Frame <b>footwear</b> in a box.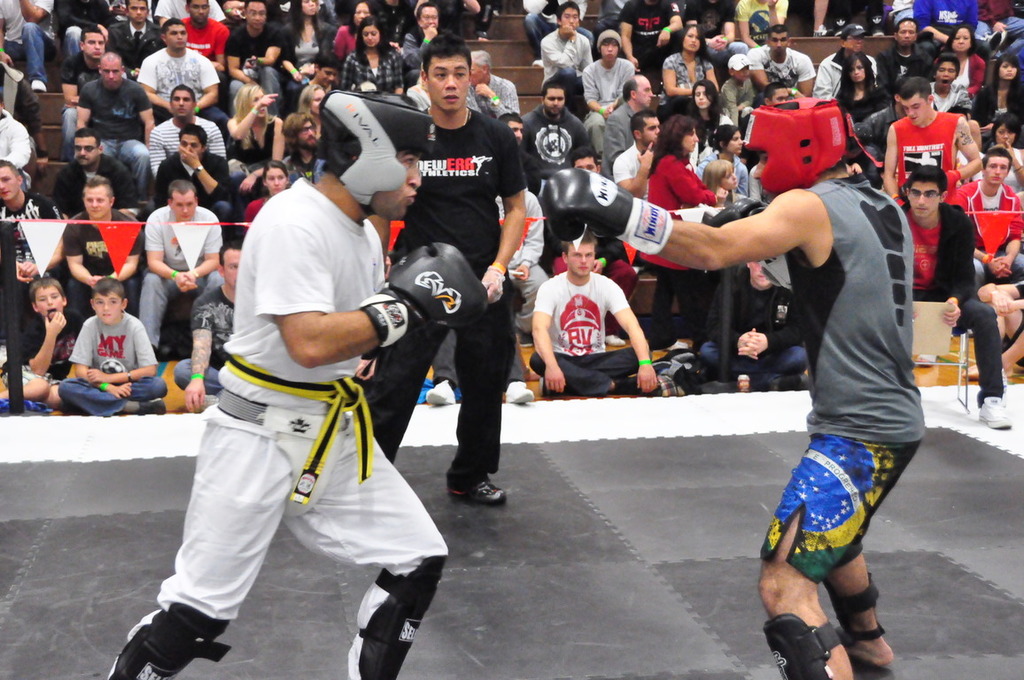
793/367/810/389.
